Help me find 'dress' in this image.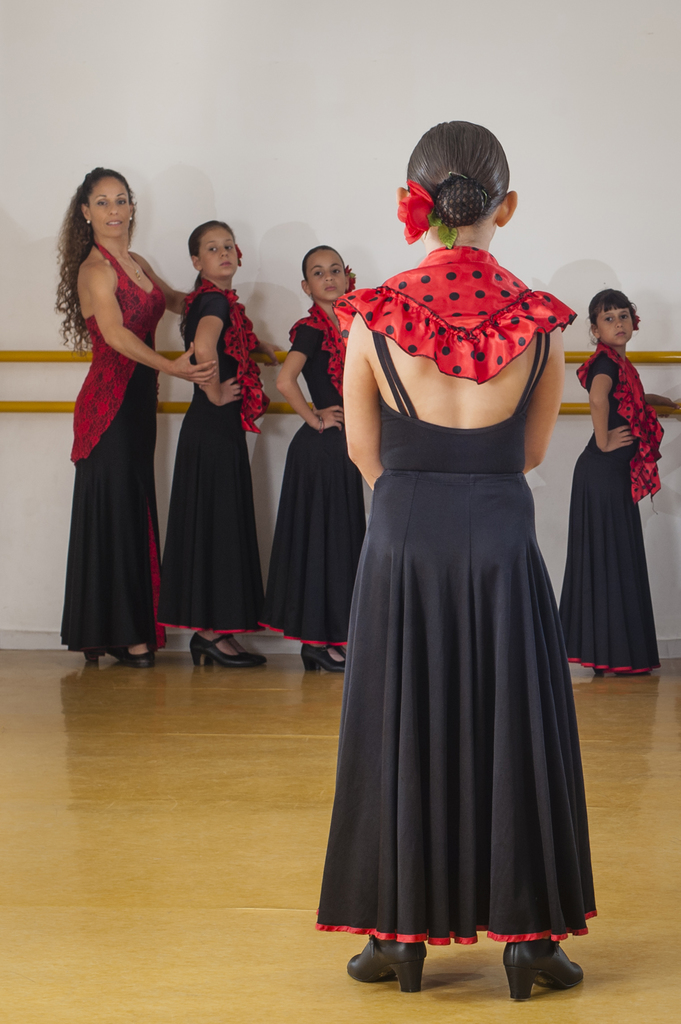
Found it: 302,238,609,958.
